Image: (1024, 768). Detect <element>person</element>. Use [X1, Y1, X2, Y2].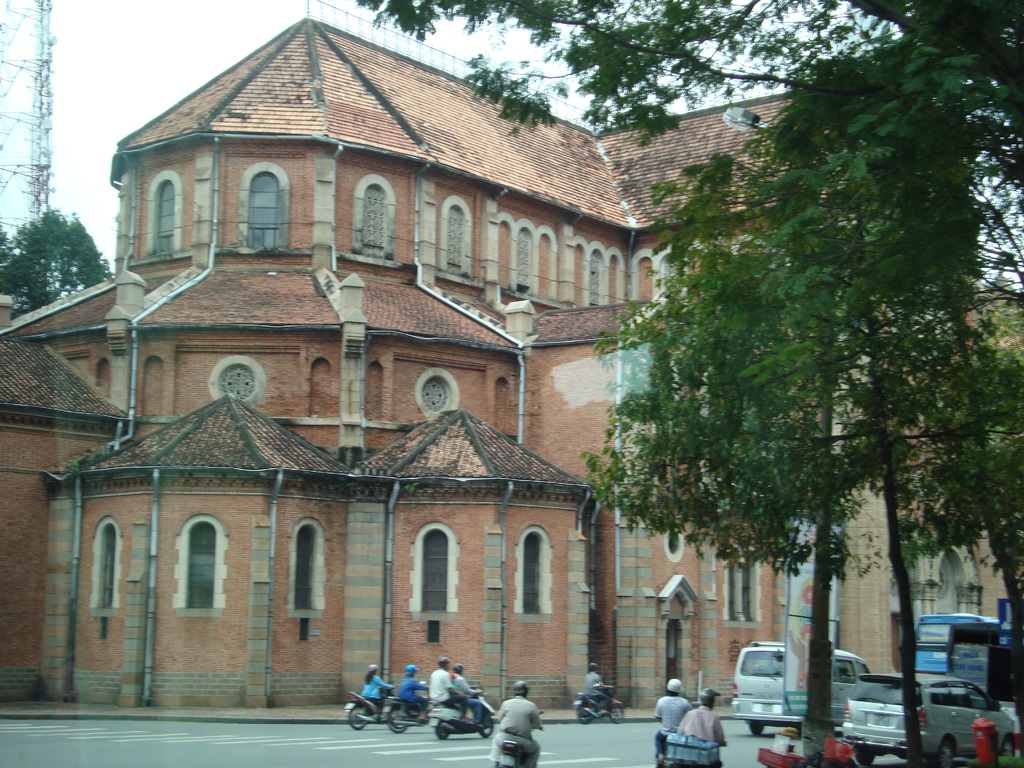
[653, 678, 692, 766].
